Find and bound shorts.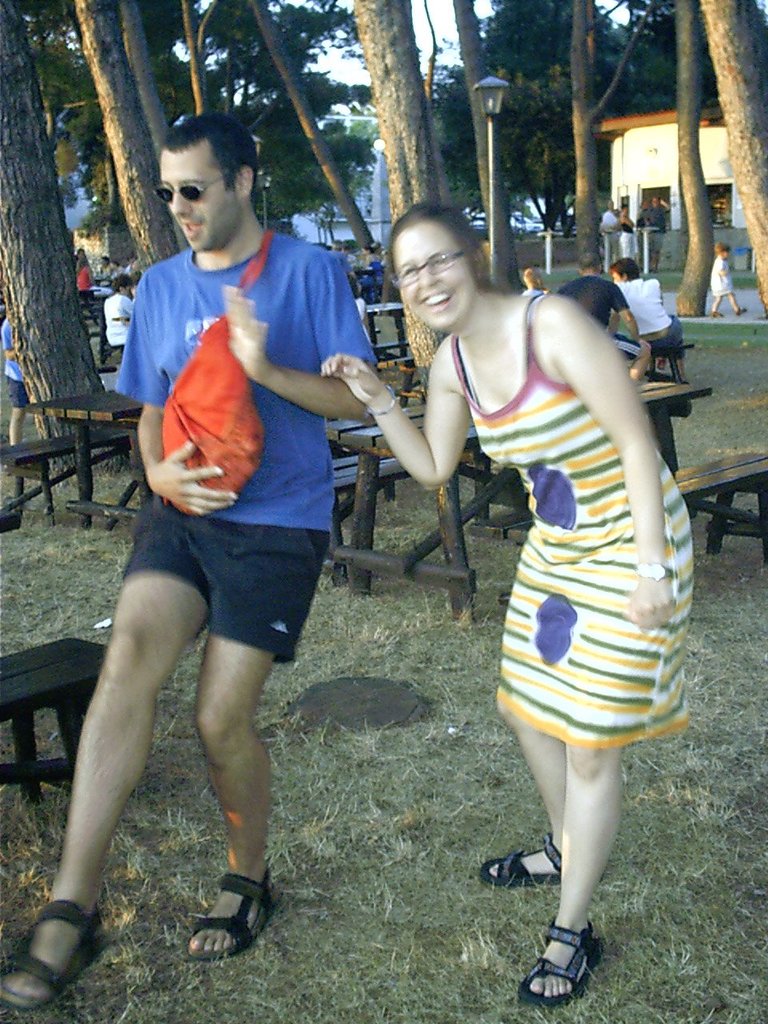
Bound: select_region(614, 335, 638, 369).
